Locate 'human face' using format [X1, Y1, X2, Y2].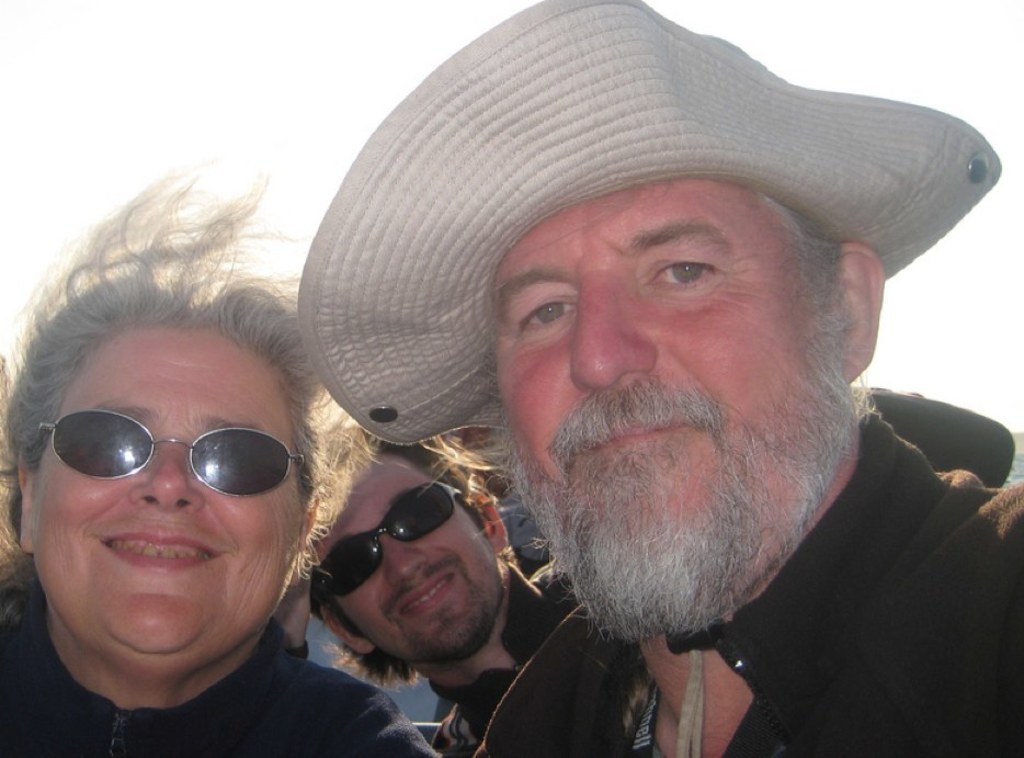
[35, 325, 306, 654].
